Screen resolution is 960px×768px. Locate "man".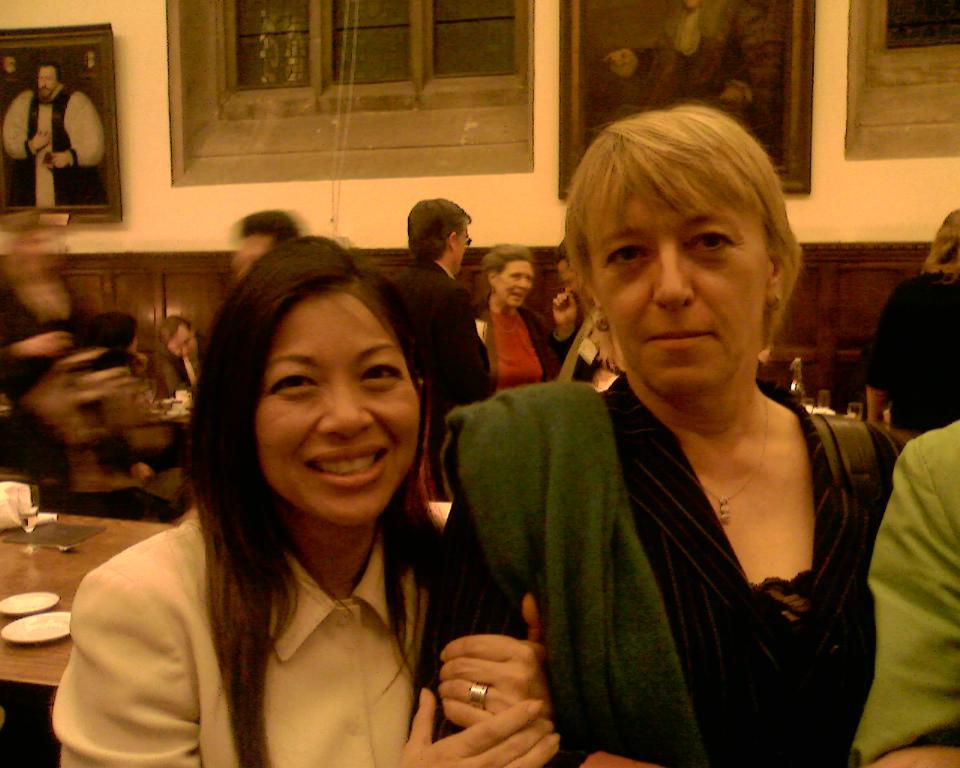
box=[0, 61, 104, 208].
